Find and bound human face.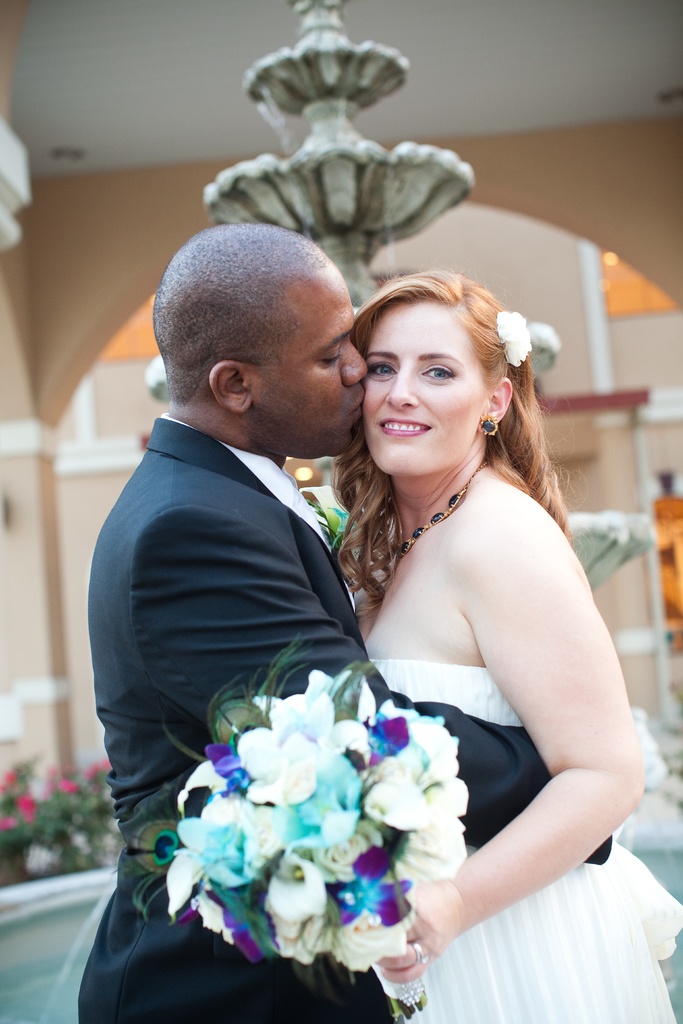
Bound: BBox(356, 302, 490, 468).
